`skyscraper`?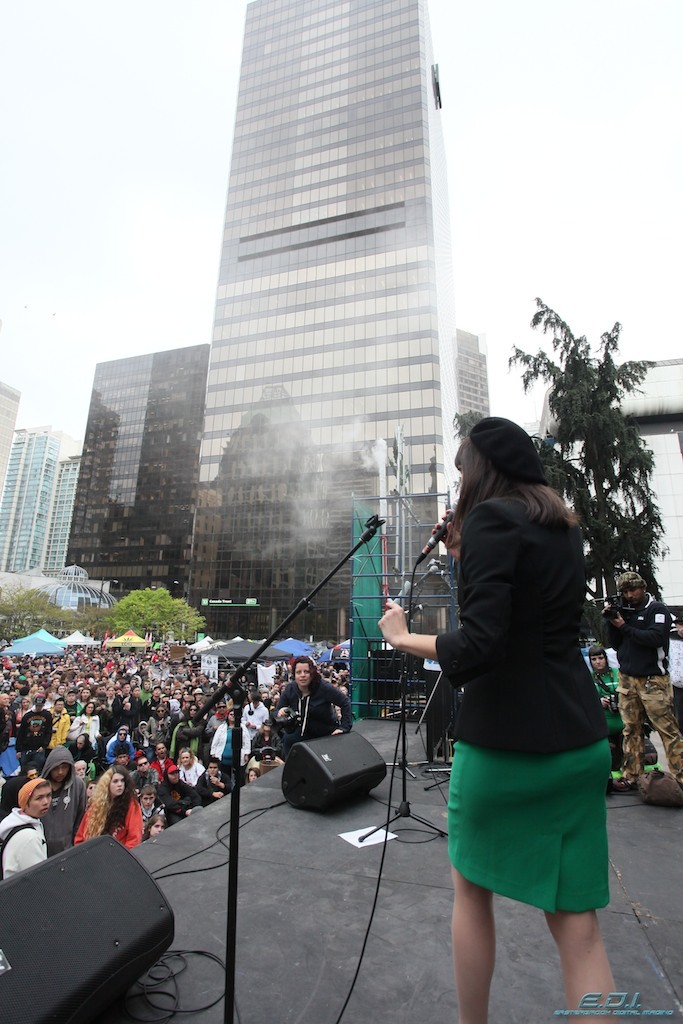
[x1=0, y1=431, x2=60, y2=577]
